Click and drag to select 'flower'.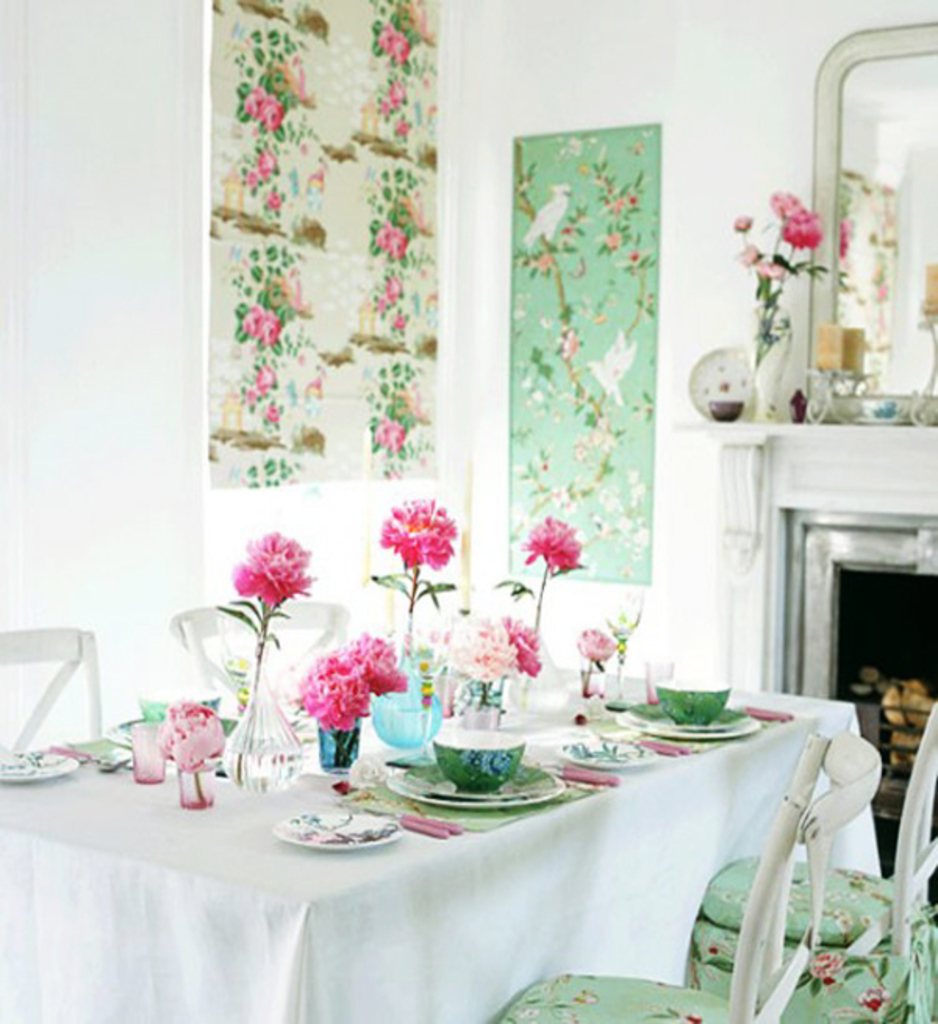
Selection: bbox(574, 624, 621, 663).
